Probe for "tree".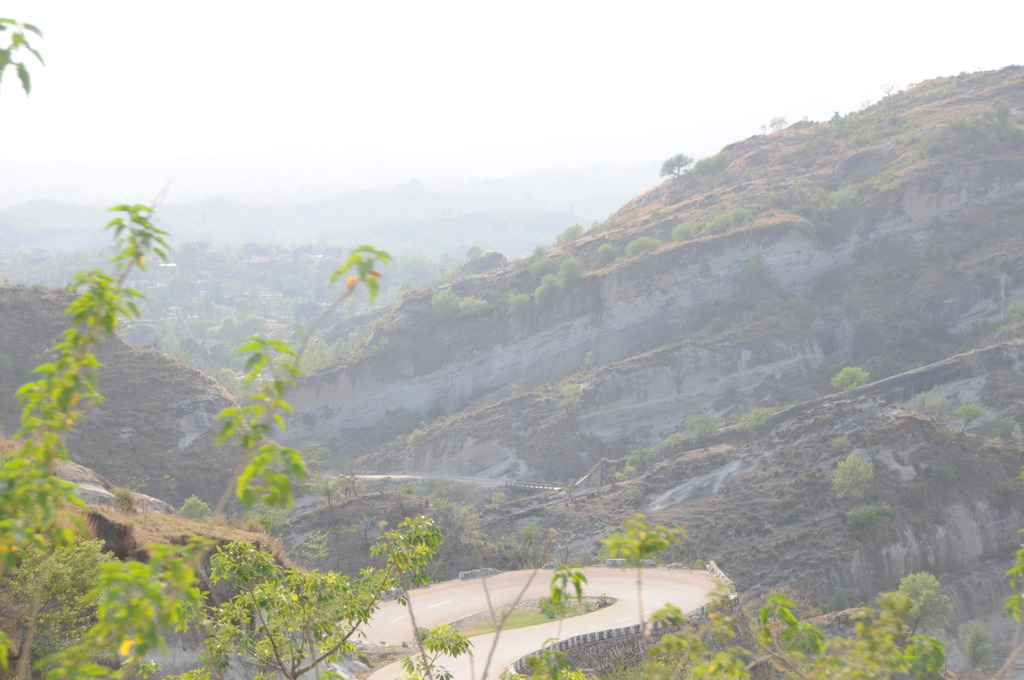
Probe result: bbox=(428, 285, 465, 323).
